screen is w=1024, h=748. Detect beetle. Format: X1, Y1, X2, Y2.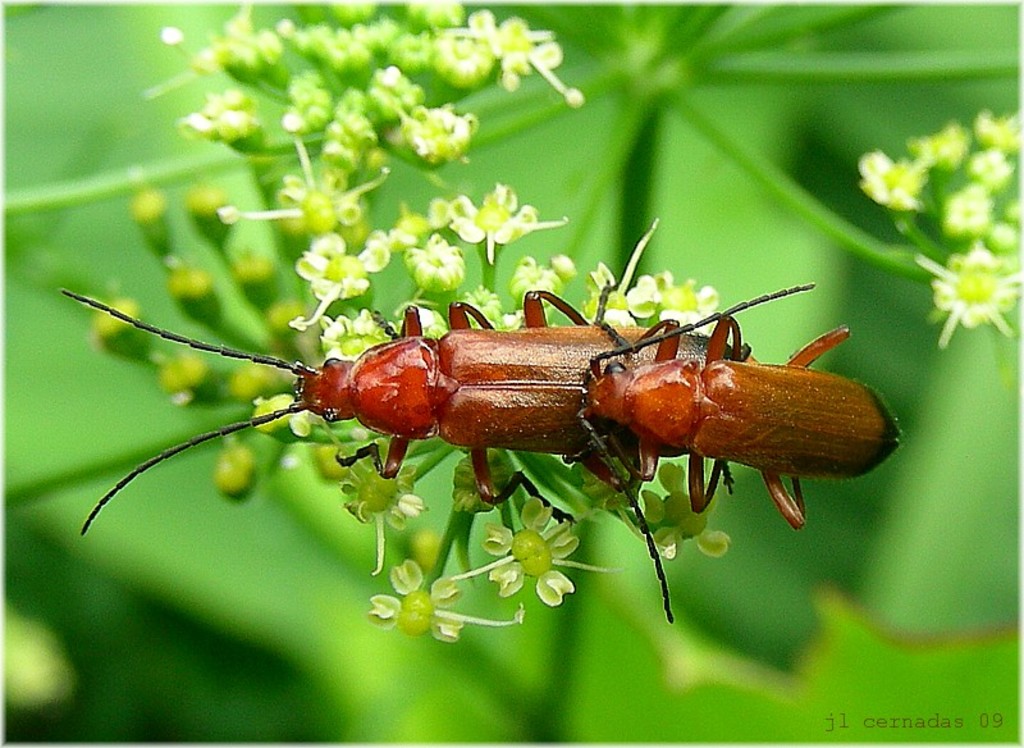
559, 282, 919, 631.
